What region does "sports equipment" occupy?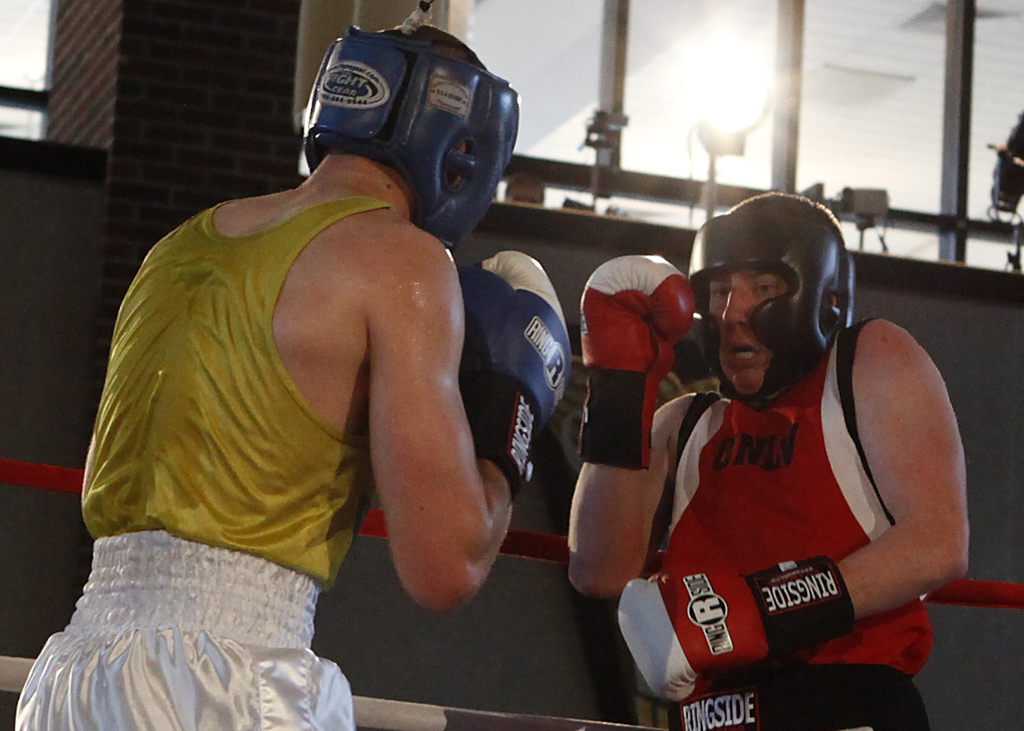
region(302, 8, 517, 252).
